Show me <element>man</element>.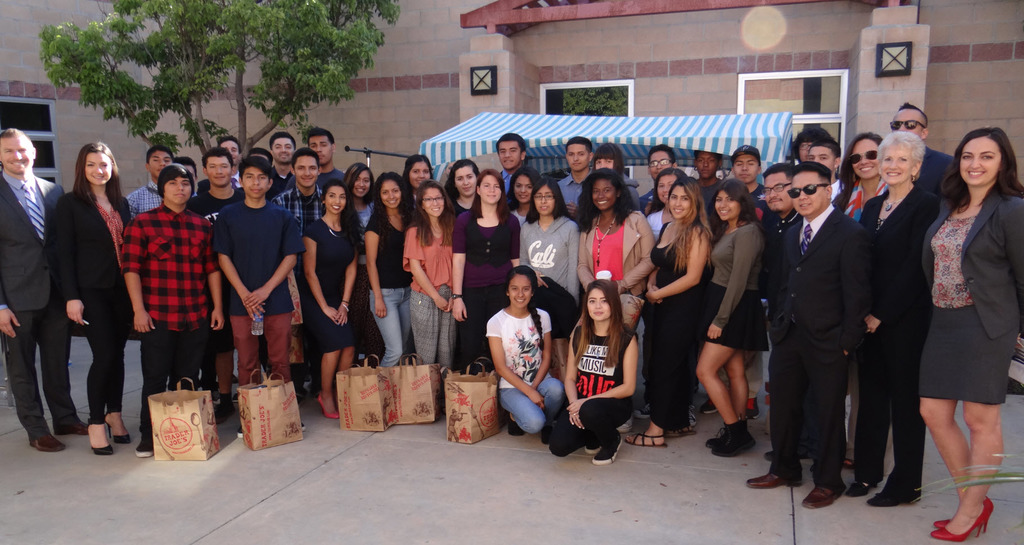
<element>man</element> is here: 1/128/88/455.
